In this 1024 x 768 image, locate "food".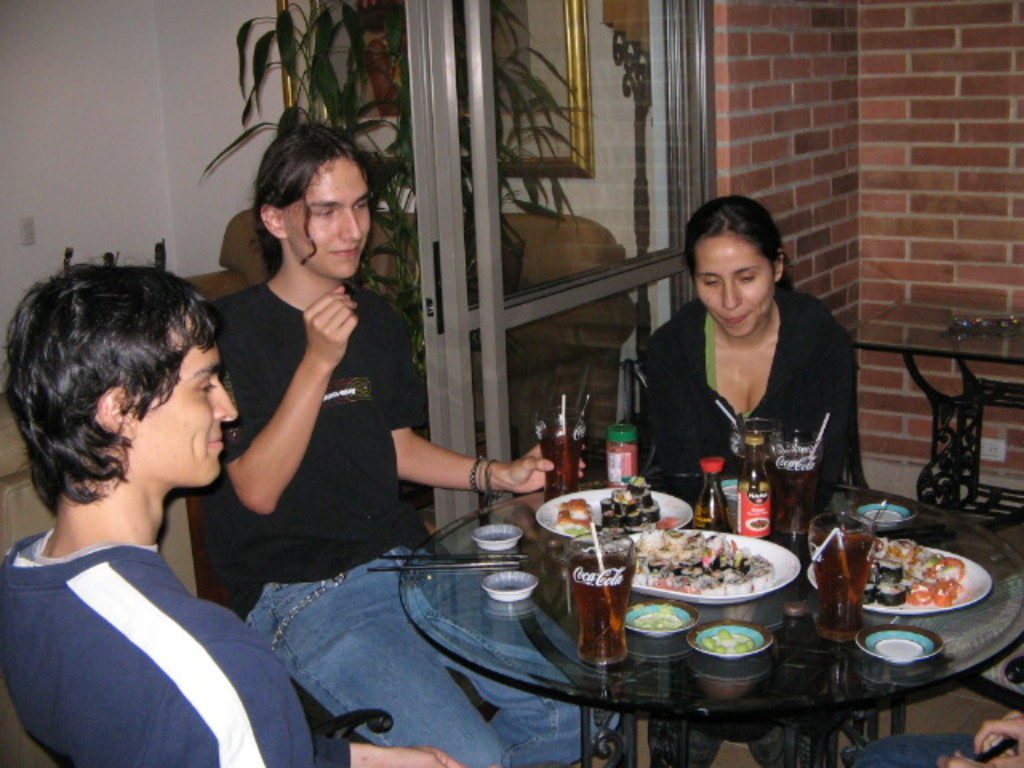
Bounding box: 645/536/774/616.
